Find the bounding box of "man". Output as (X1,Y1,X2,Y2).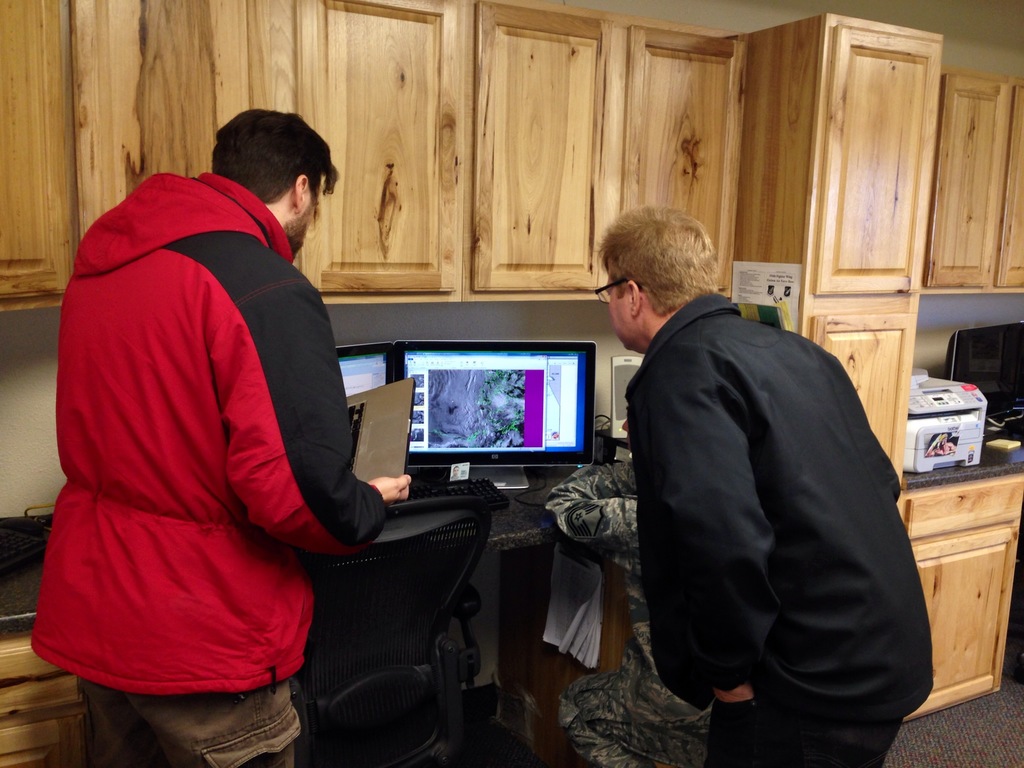
(534,398,719,767).
